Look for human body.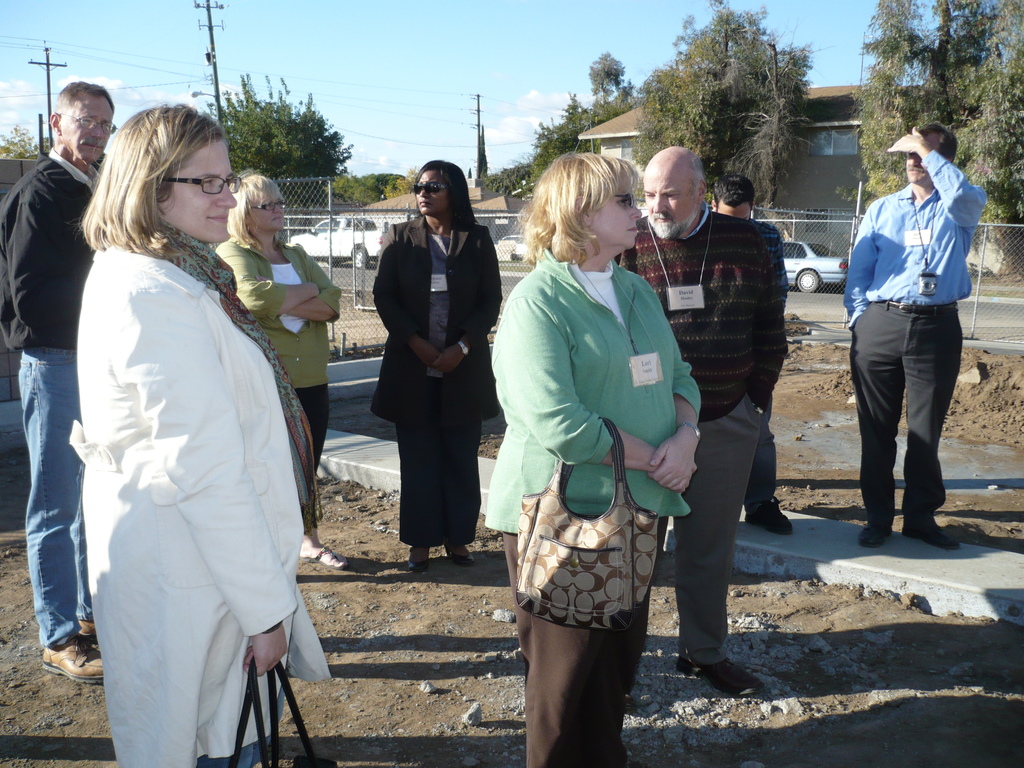
Found: 73/131/312/764.
